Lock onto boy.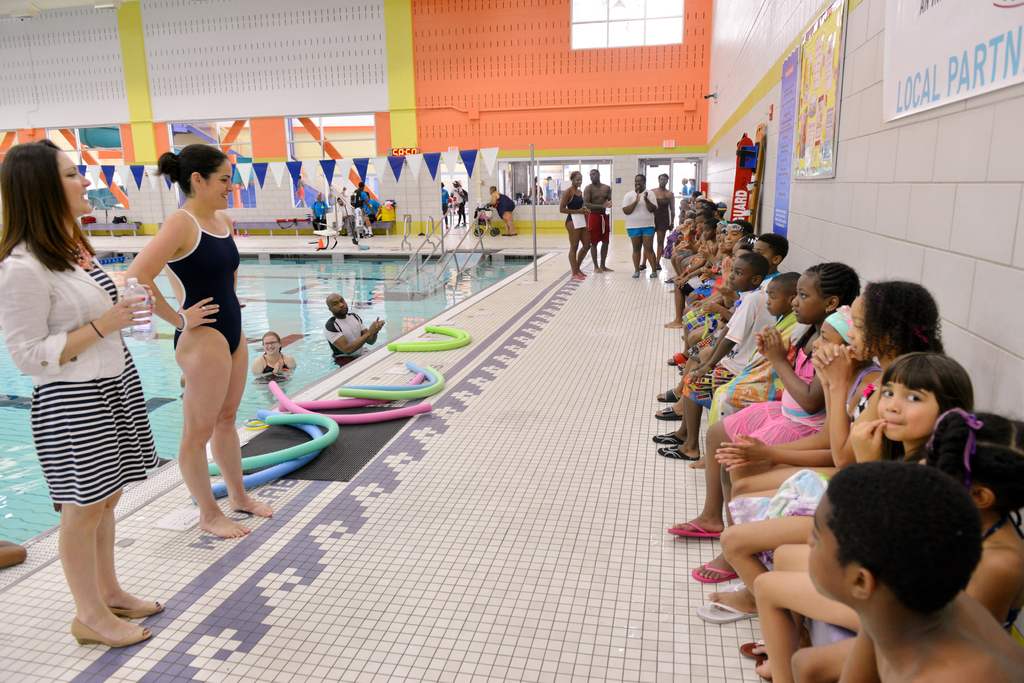
Locked: 797, 447, 1009, 682.
